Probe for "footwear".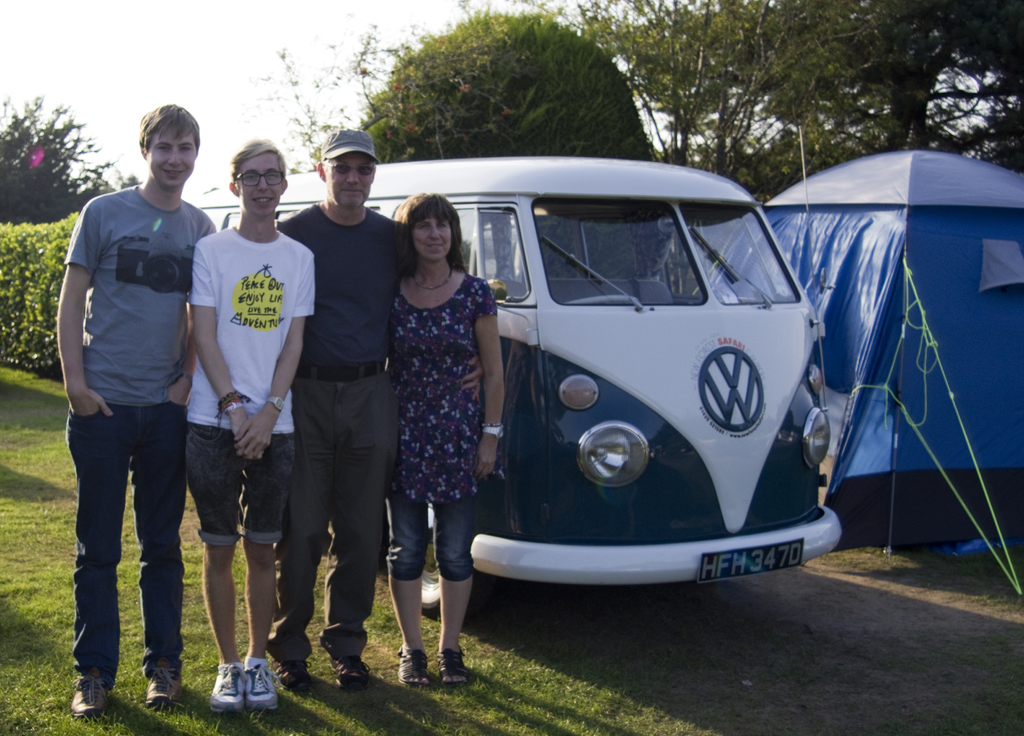
Probe result: <box>207,661,245,712</box>.
